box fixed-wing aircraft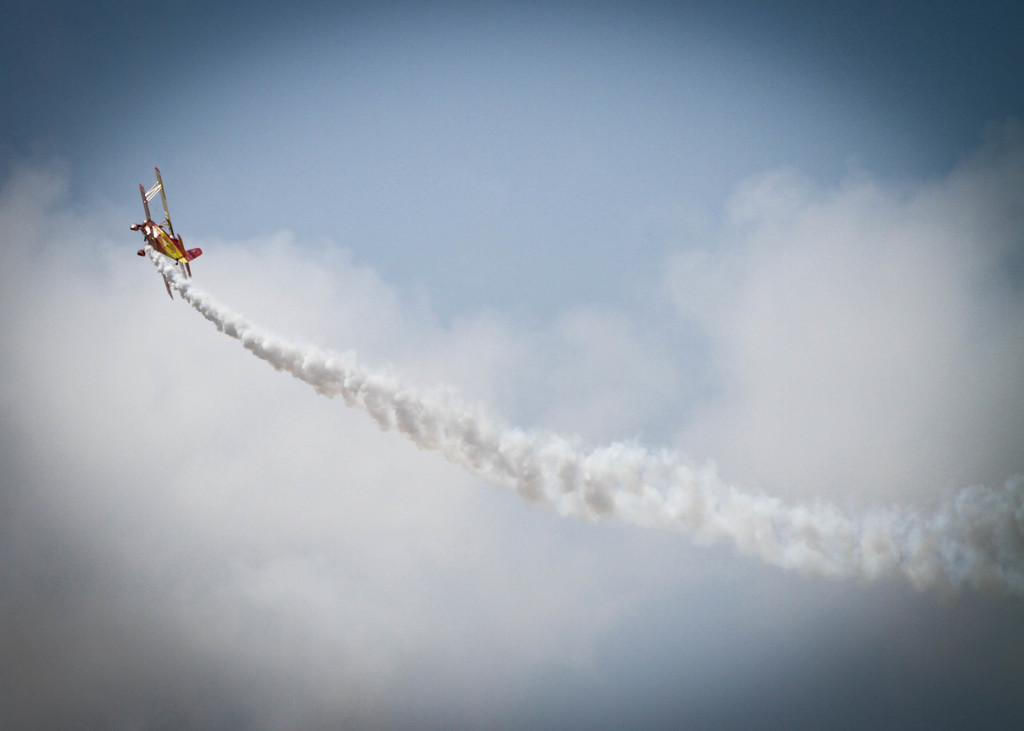
BBox(117, 168, 214, 291)
